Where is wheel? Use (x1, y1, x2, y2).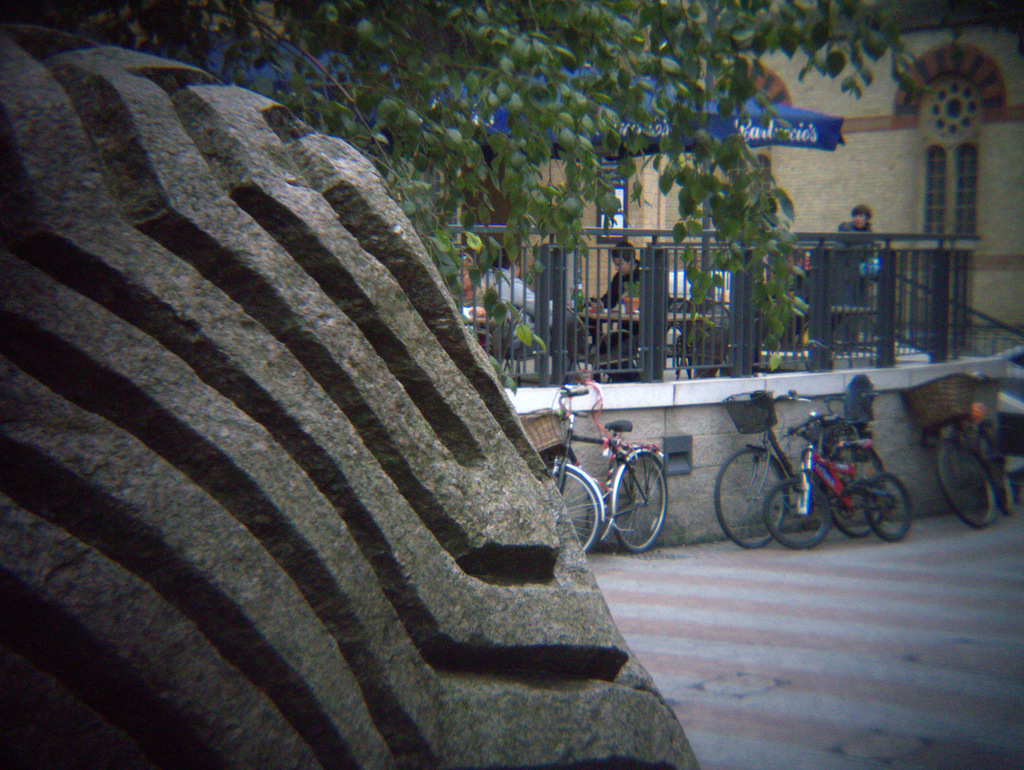
(765, 476, 829, 549).
